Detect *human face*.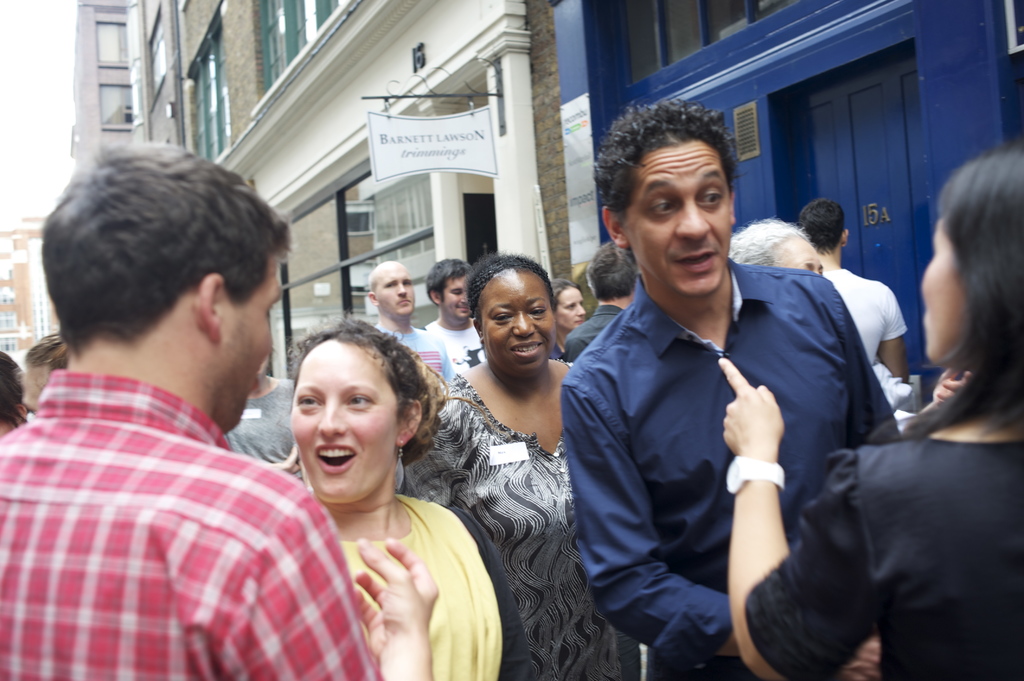
Detected at l=440, t=279, r=468, b=322.
